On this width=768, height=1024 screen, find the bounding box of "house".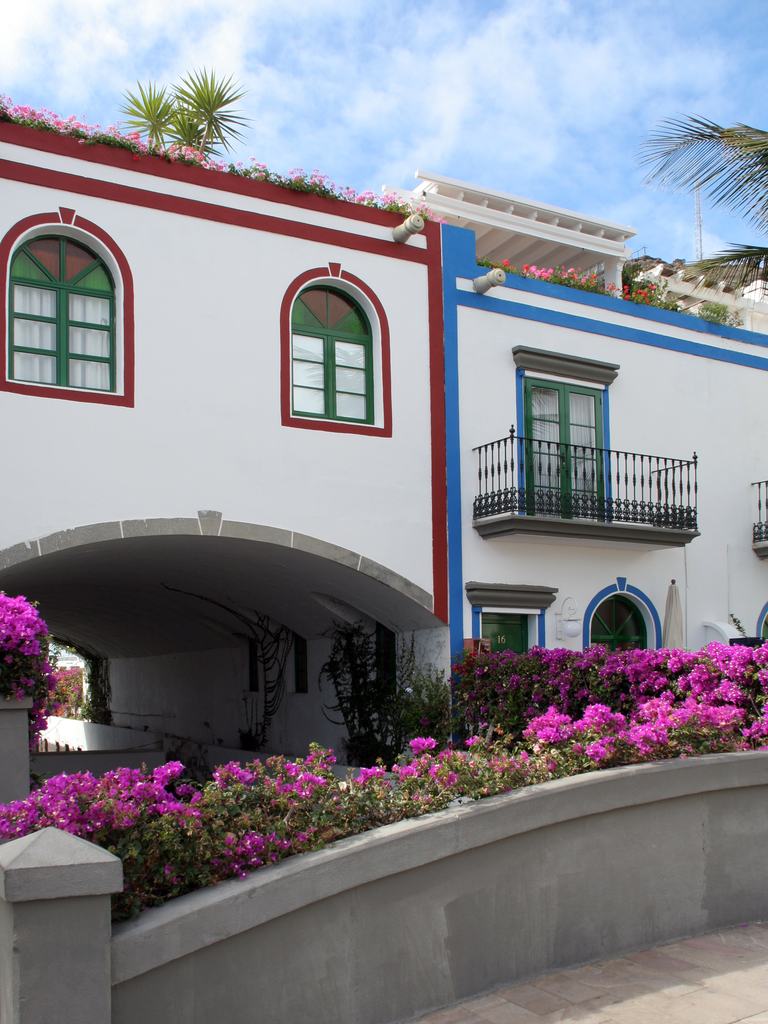
Bounding box: box(15, 58, 760, 822).
